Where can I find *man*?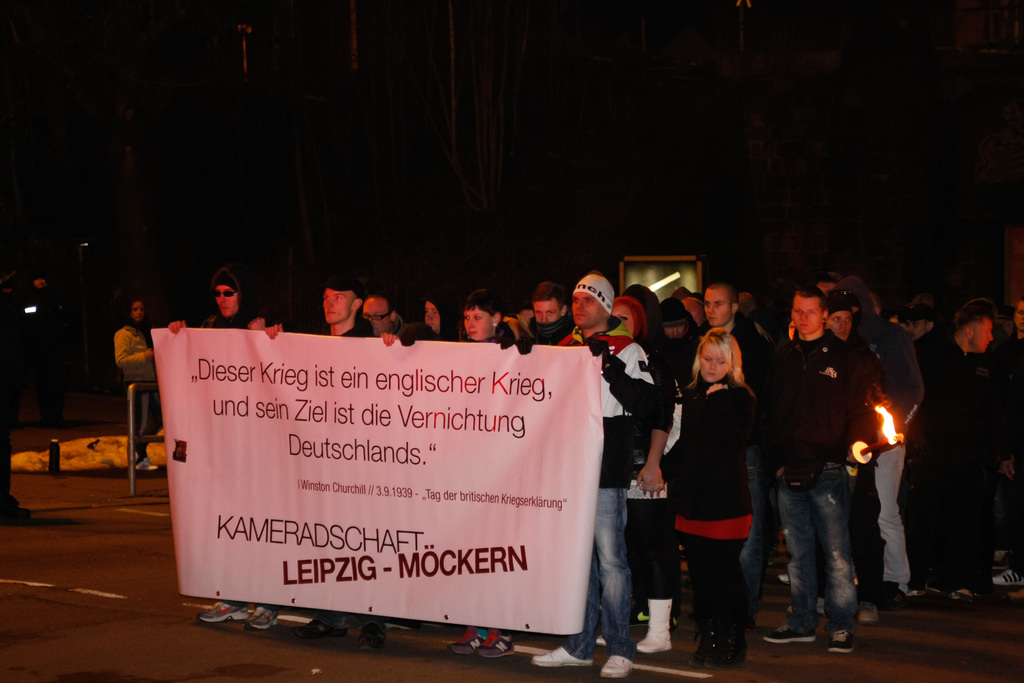
You can find it at [x1=840, y1=287, x2=917, y2=613].
